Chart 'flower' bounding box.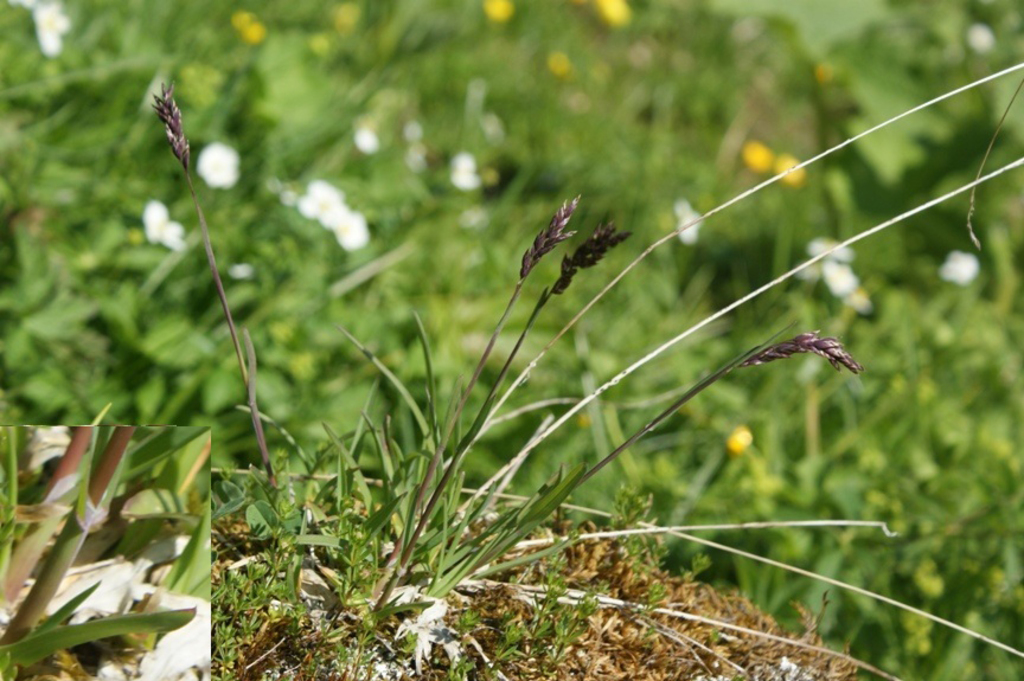
Charted: Rect(190, 139, 247, 189).
